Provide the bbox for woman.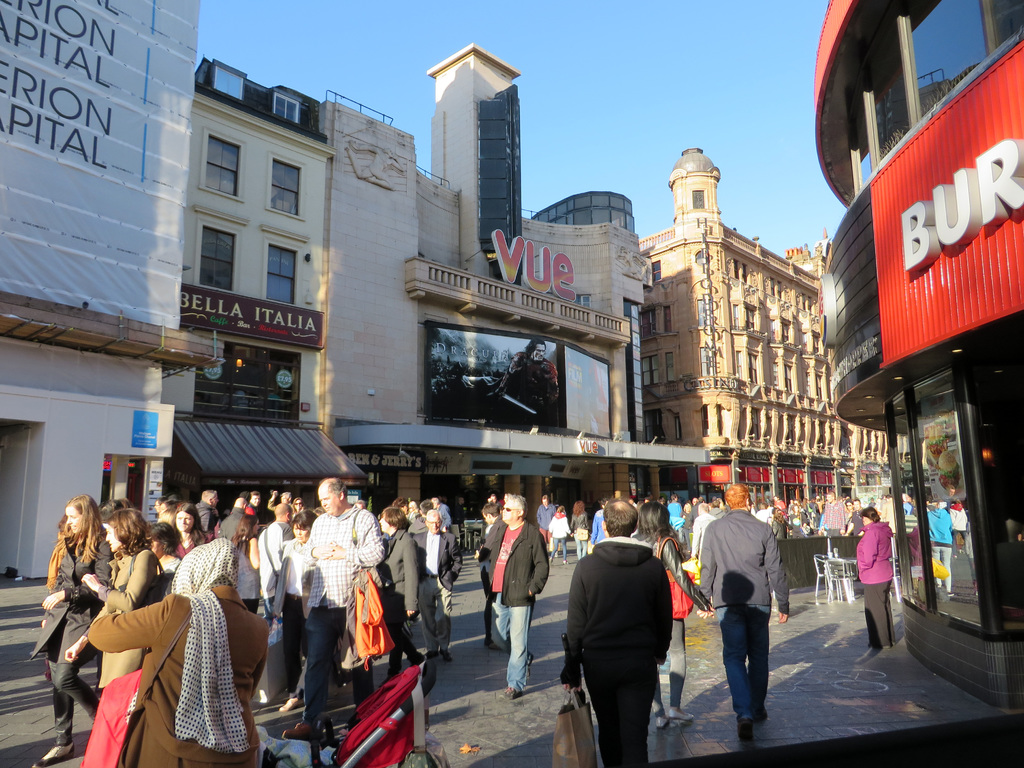
{"left": 267, "top": 512, "right": 313, "bottom": 713}.
